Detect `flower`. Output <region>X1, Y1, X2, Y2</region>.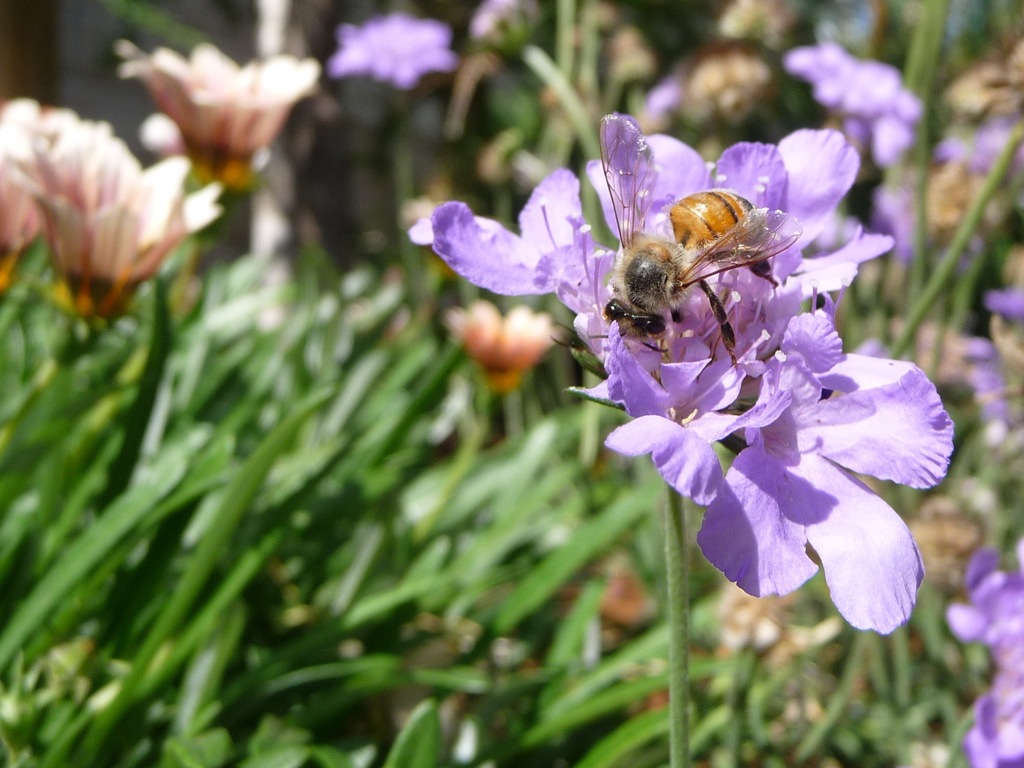
<region>428, 120, 895, 293</region>.
